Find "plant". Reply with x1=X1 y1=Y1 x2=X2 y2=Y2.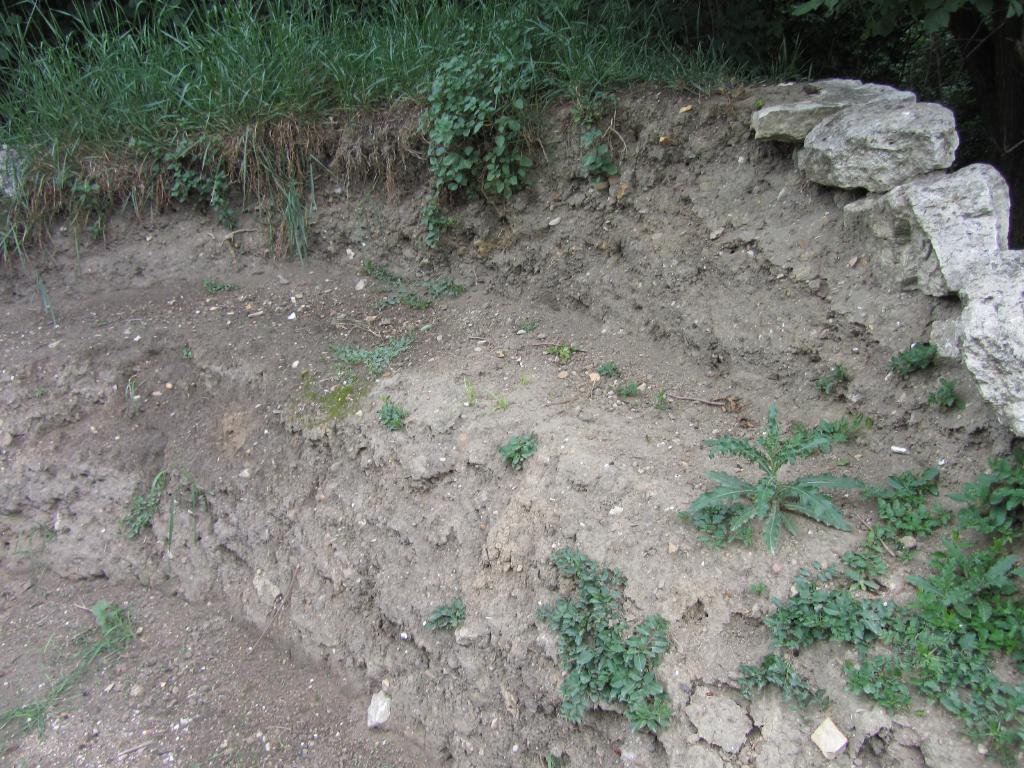
x1=296 y1=376 x2=365 y2=433.
